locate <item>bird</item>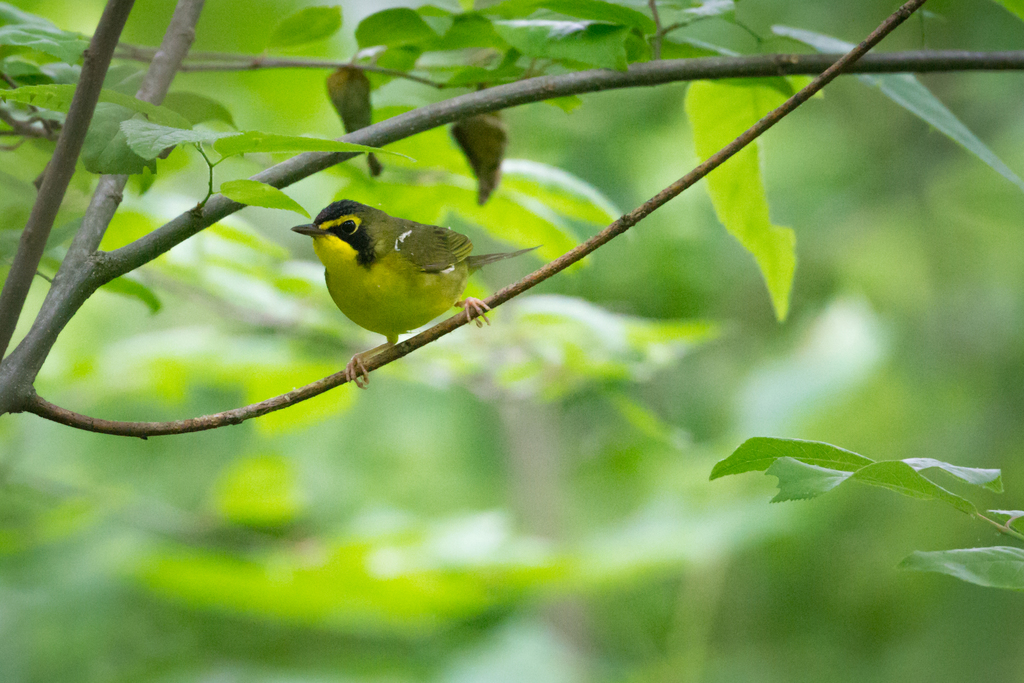
[x1=273, y1=197, x2=517, y2=350]
